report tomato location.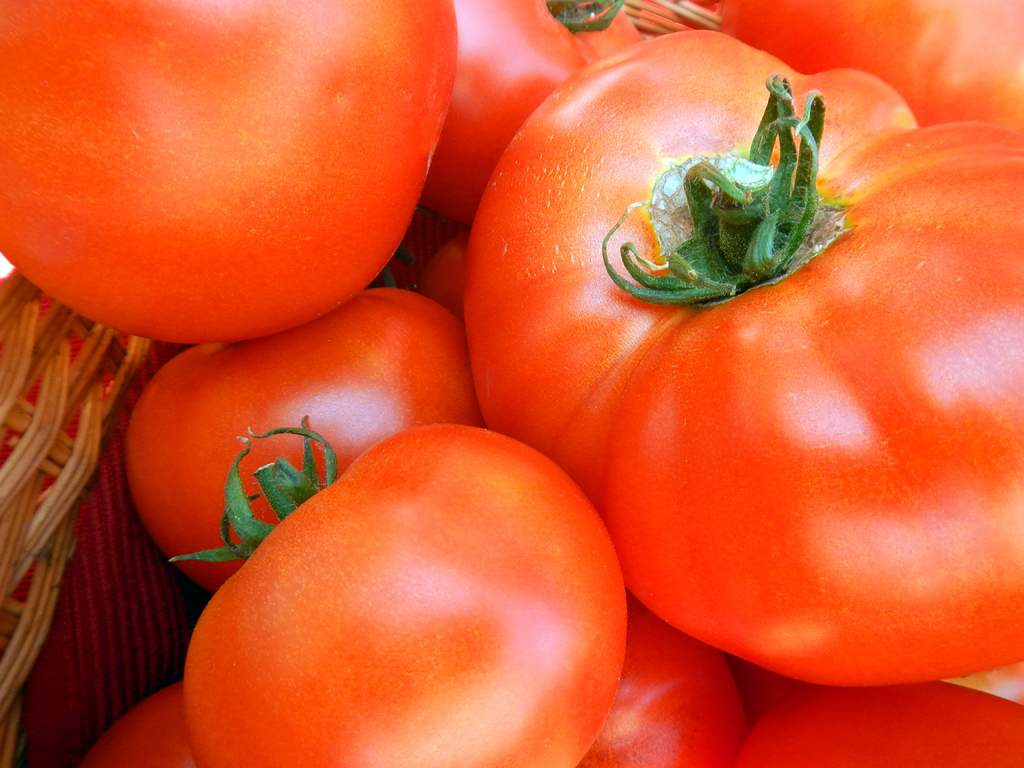
Report: BBox(731, 678, 1023, 767).
